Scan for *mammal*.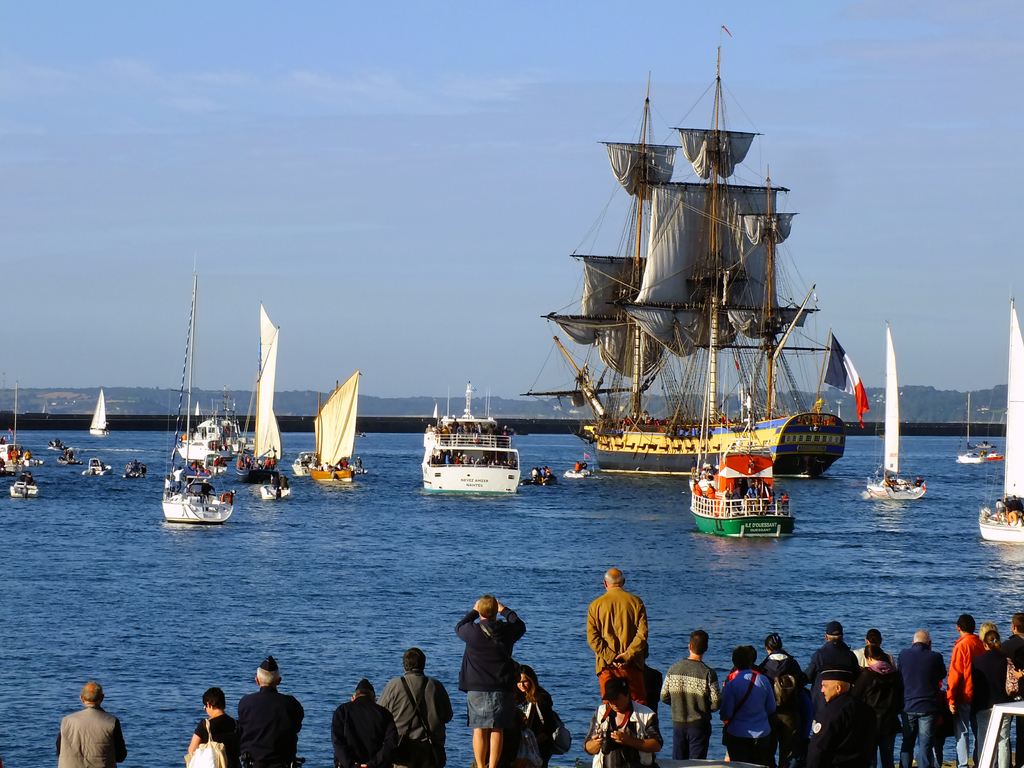
Scan result: bbox=[972, 618, 996, 637].
